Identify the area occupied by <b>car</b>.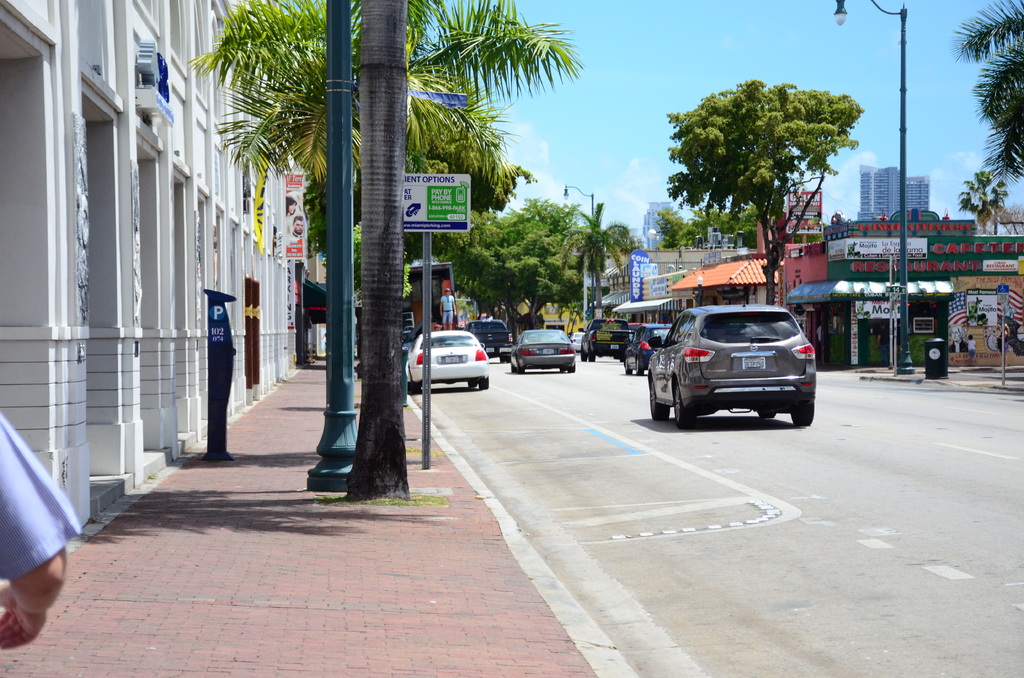
Area: rect(467, 318, 509, 354).
